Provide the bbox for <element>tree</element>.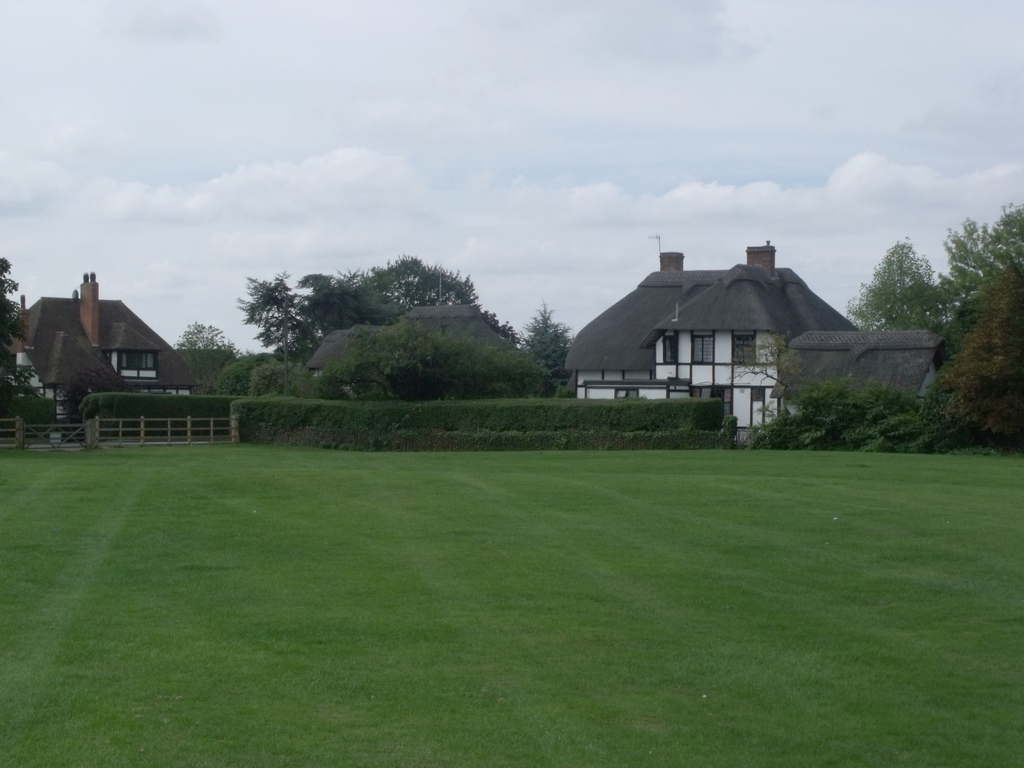
936/201/1023/312.
